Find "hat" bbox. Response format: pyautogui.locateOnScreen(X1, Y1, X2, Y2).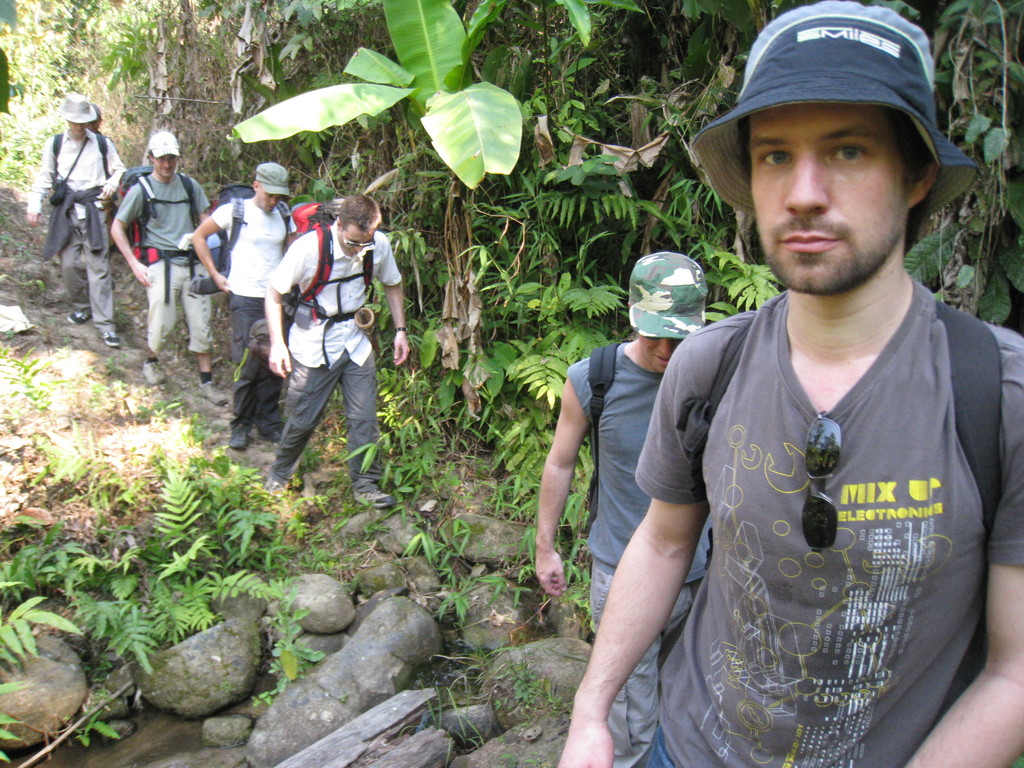
pyautogui.locateOnScreen(628, 252, 706, 340).
